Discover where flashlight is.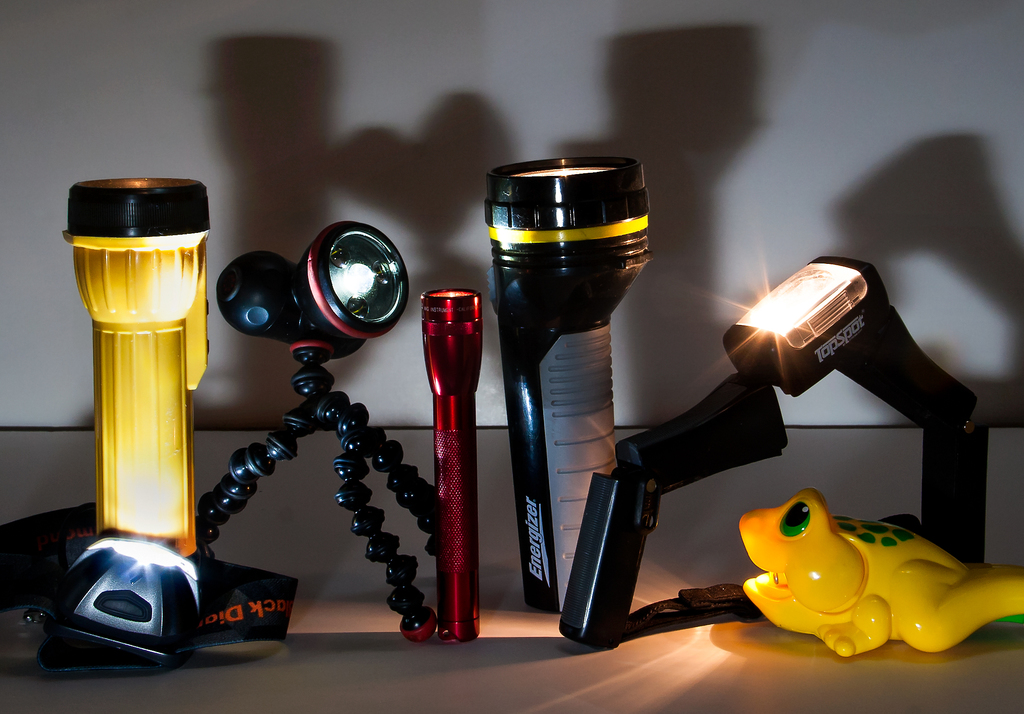
Discovered at bbox=(568, 371, 787, 634).
